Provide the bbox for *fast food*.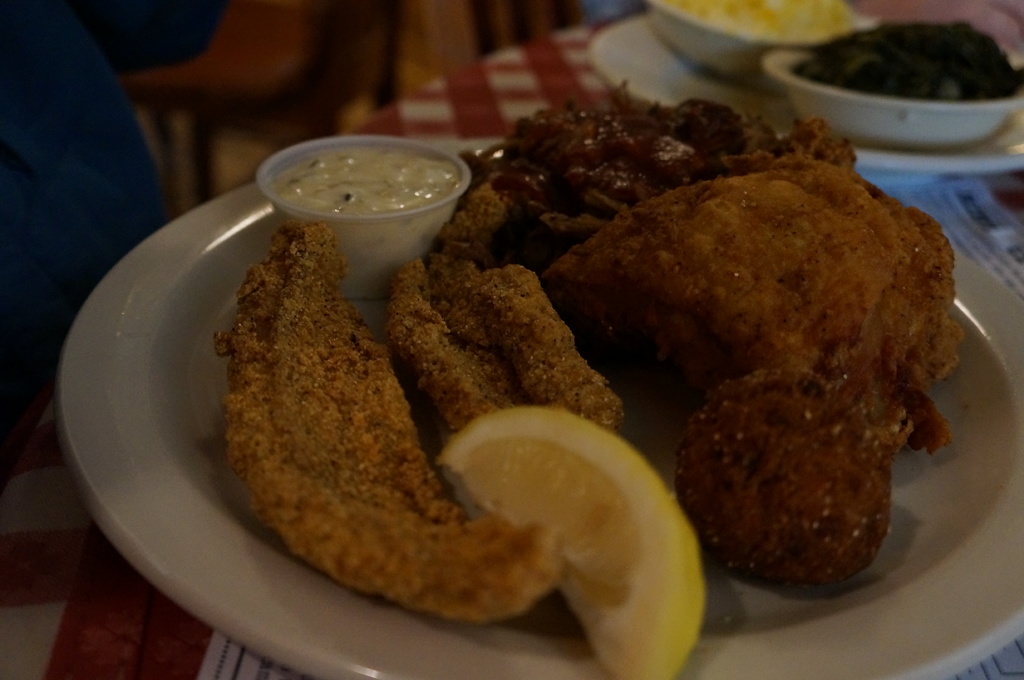
(205,221,563,626).
